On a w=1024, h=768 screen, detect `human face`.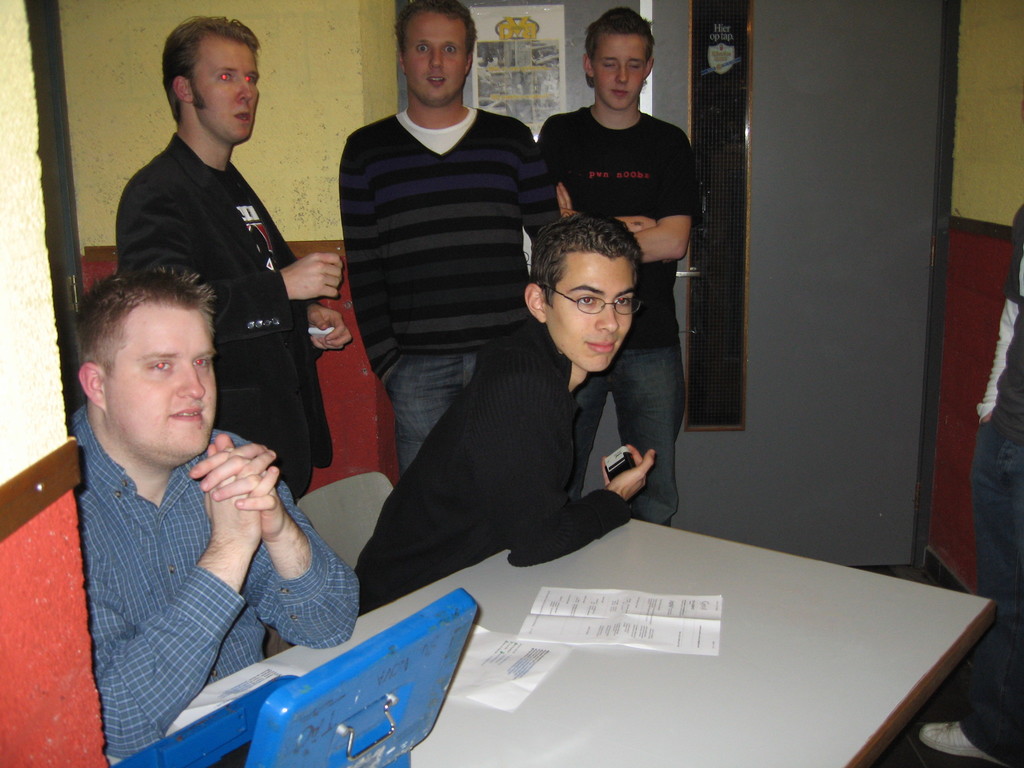
{"x1": 406, "y1": 13, "x2": 474, "y2": 108}.
